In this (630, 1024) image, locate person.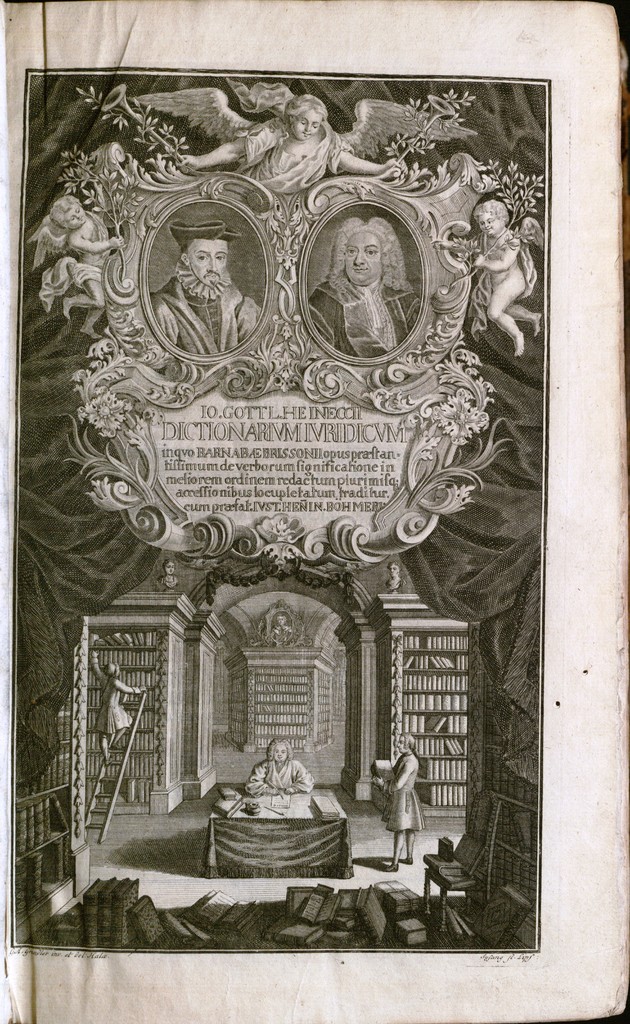
Bounding box: x1=372 y1=736 x2=424 y2=872.
